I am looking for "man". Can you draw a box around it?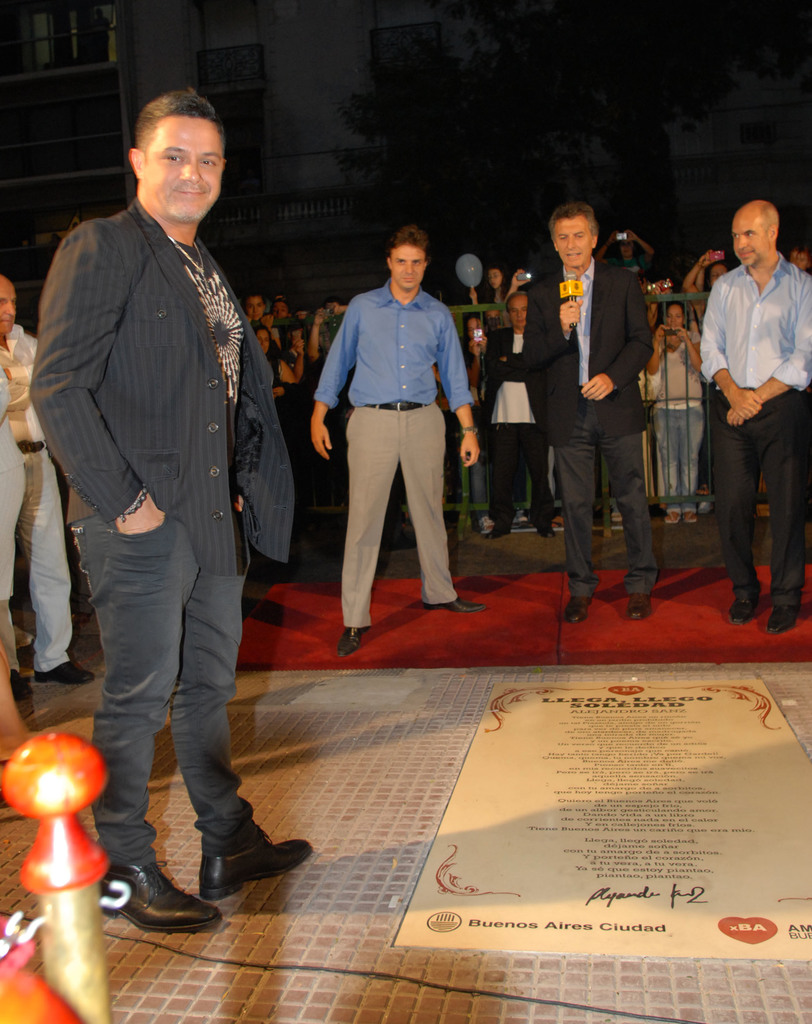
Sure, the bounding box is 33 60 295 952.
